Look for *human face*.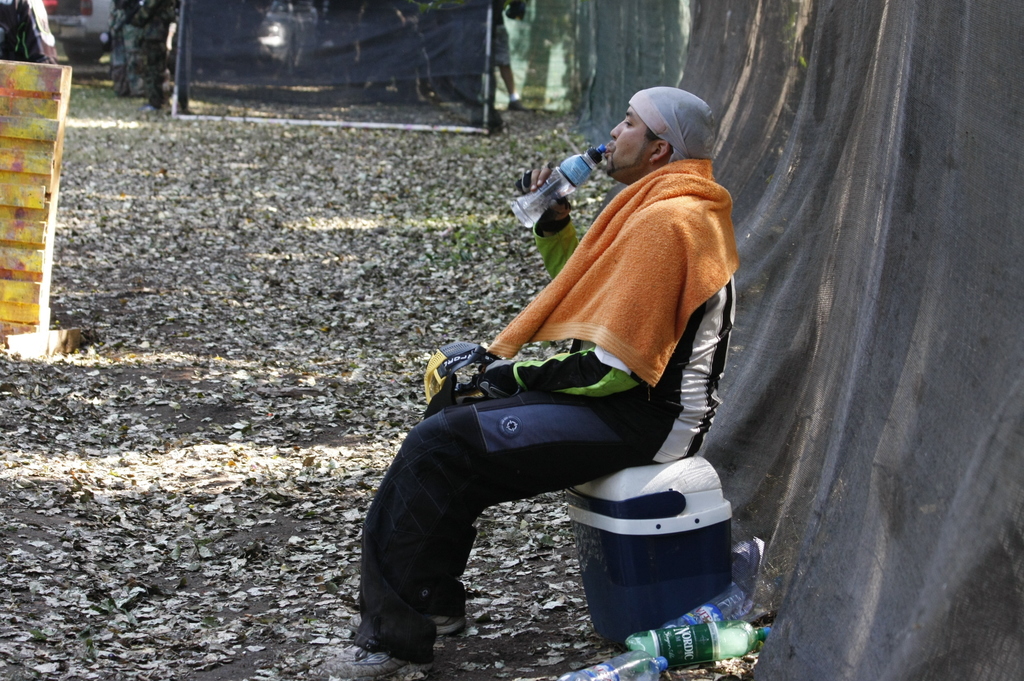
Found: BBox(604, 99, 658, 183).
